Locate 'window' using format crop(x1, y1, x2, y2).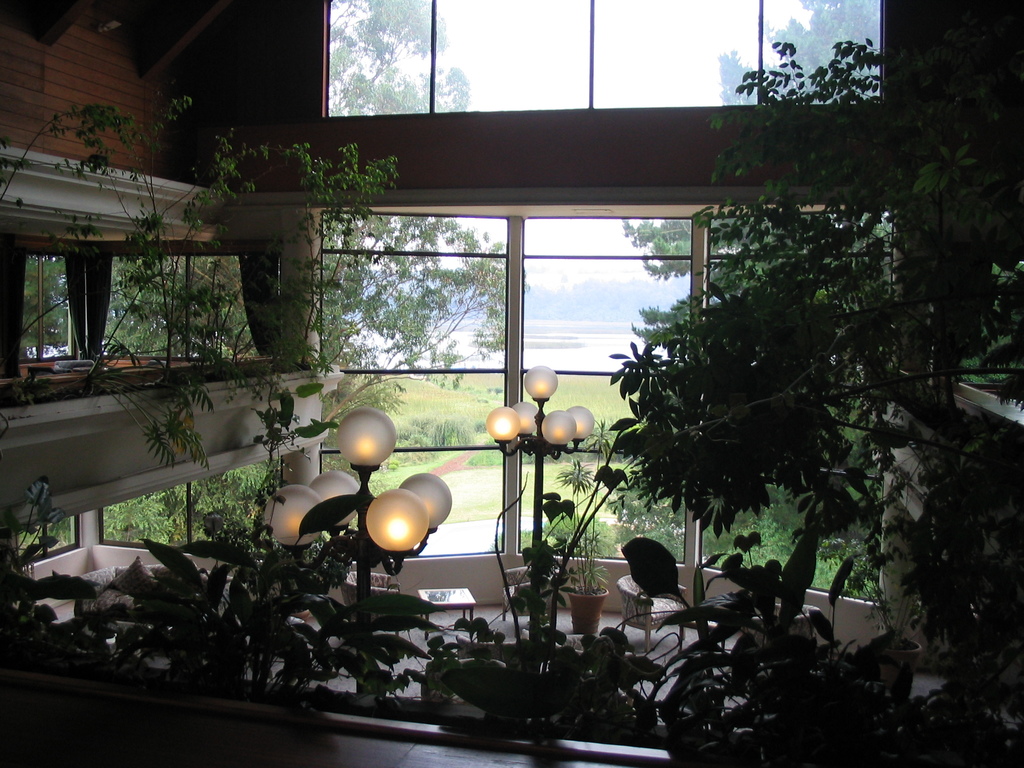
crop(100, 454, 285, 566).
